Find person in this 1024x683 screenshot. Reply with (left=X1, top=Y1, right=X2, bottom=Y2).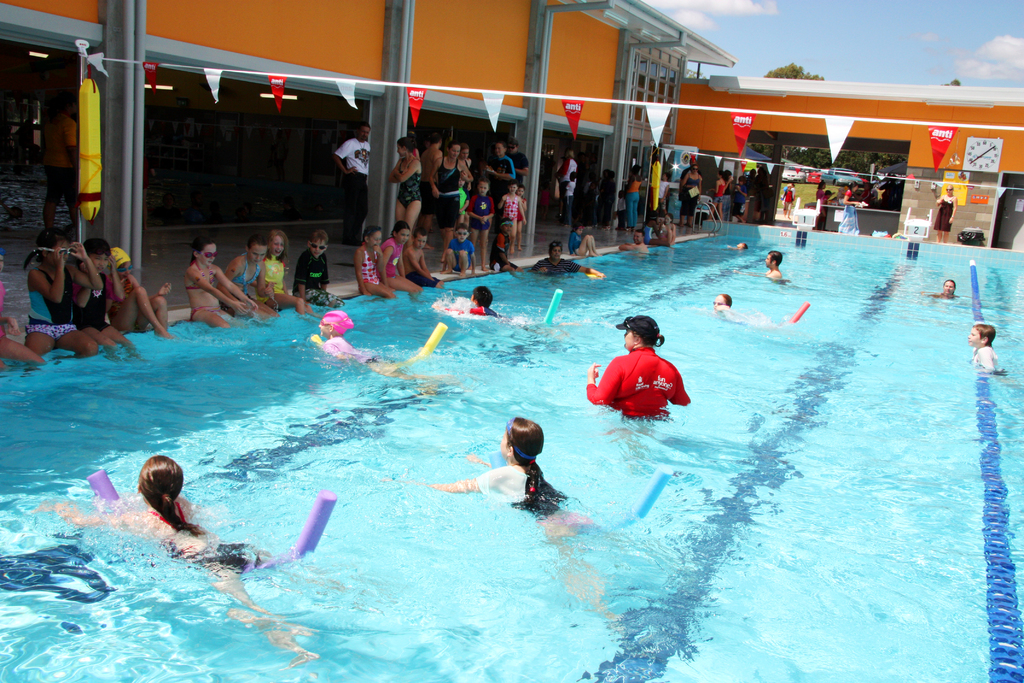
(left=932, top=180, right=957, bottom=242).
